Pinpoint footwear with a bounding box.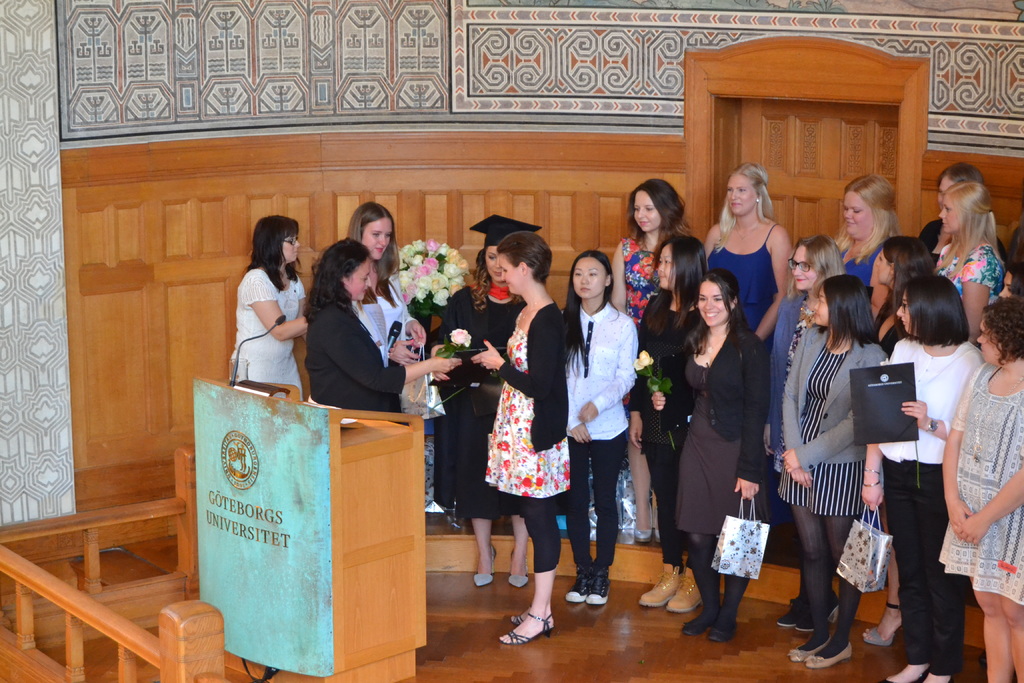
[861,595,906,644].
